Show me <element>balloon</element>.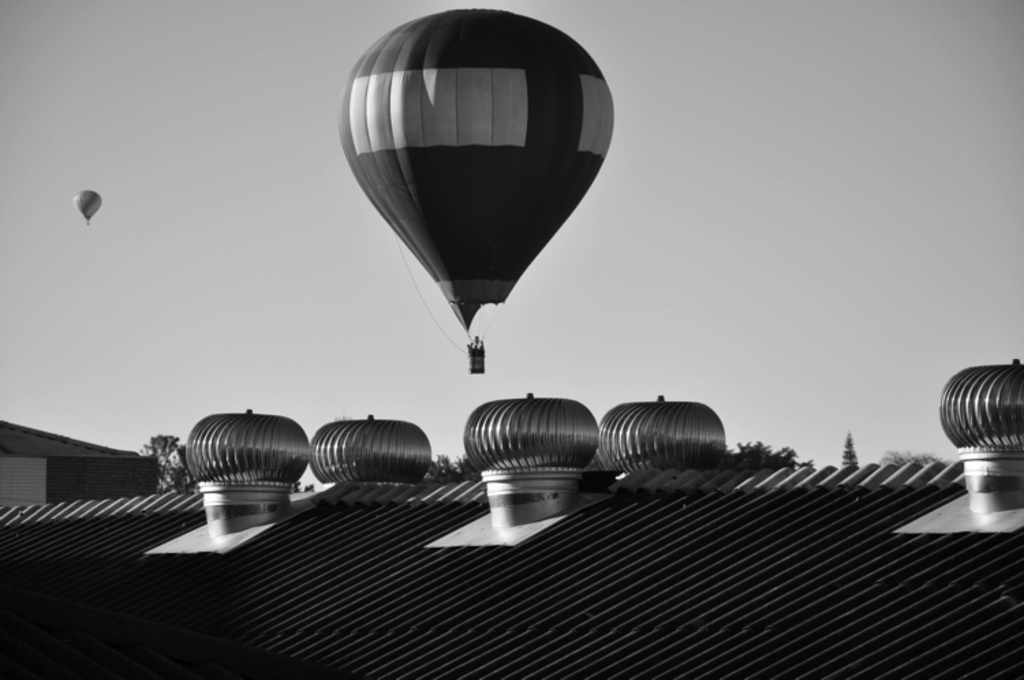
<element>balloon</element> is here: rect(336, 7, 613, 329).
